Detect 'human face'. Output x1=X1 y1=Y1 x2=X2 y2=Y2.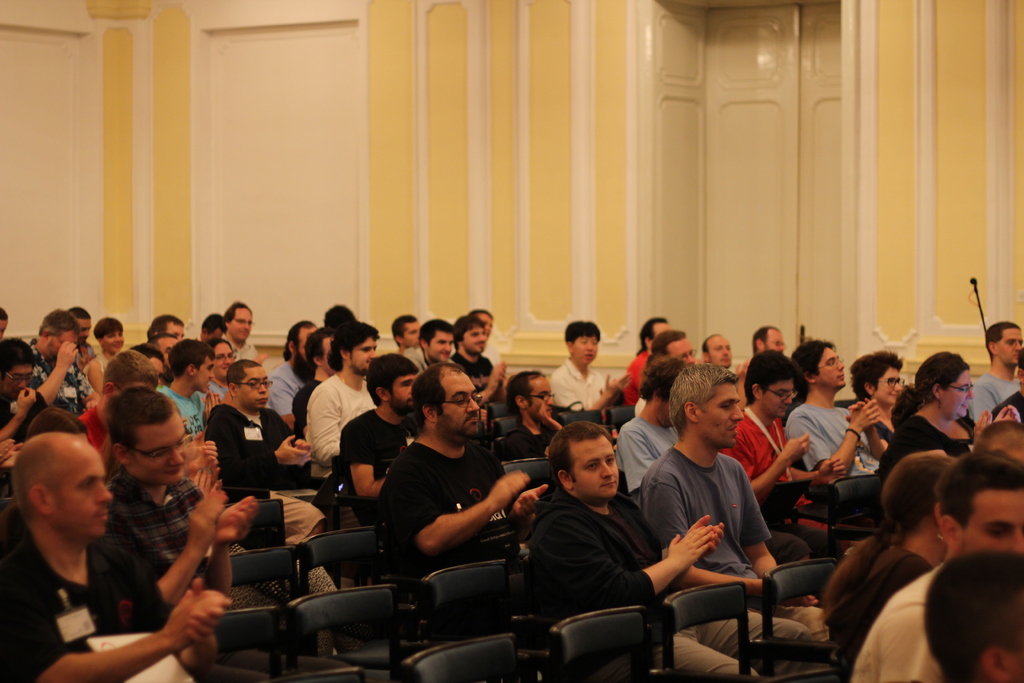
x1=709 y1=338 x2=733 y2=370.
